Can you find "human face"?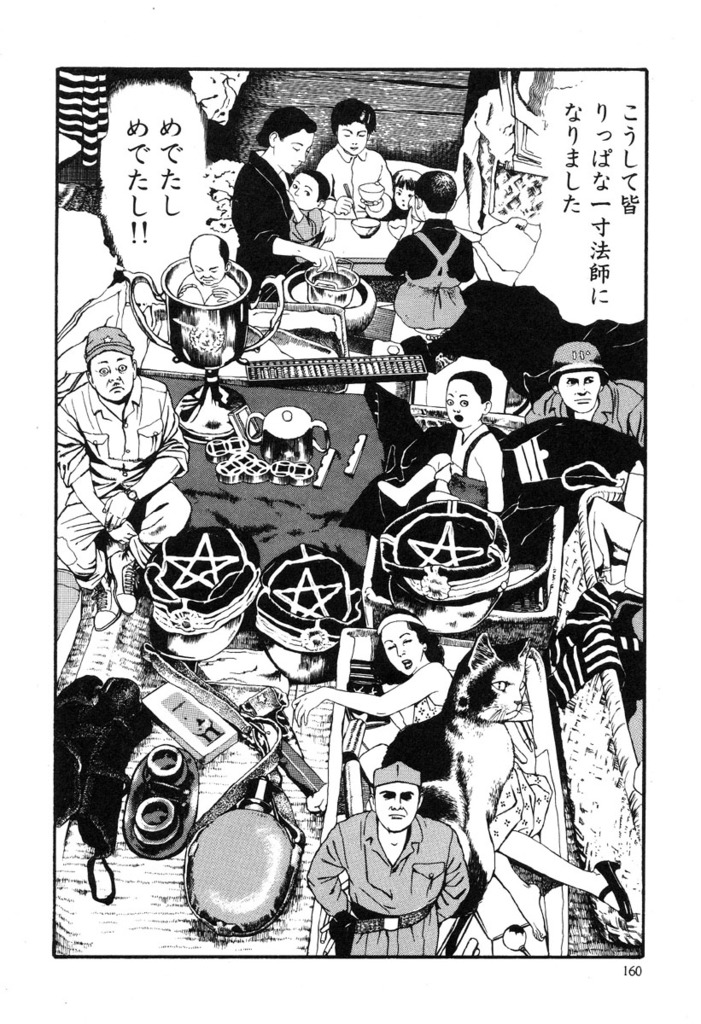
Yes, bounding box: {"x1": 193, "y1": 248, "x2": 230, "y2": 293}.
